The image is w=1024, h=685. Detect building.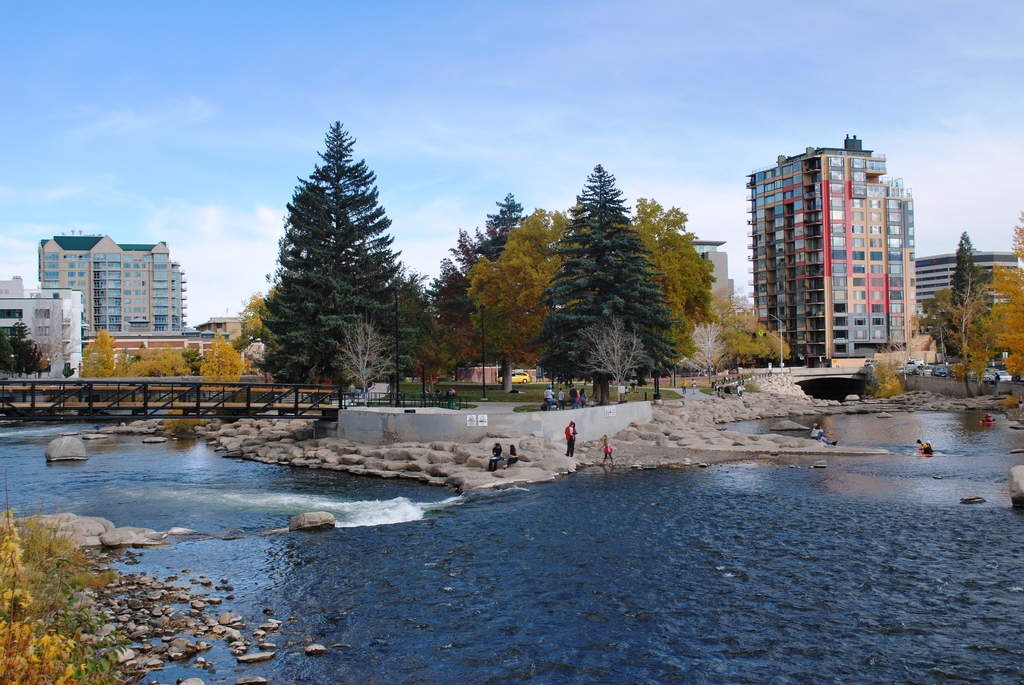
Detection: <region>913, 248, 1020, 346</region>.
